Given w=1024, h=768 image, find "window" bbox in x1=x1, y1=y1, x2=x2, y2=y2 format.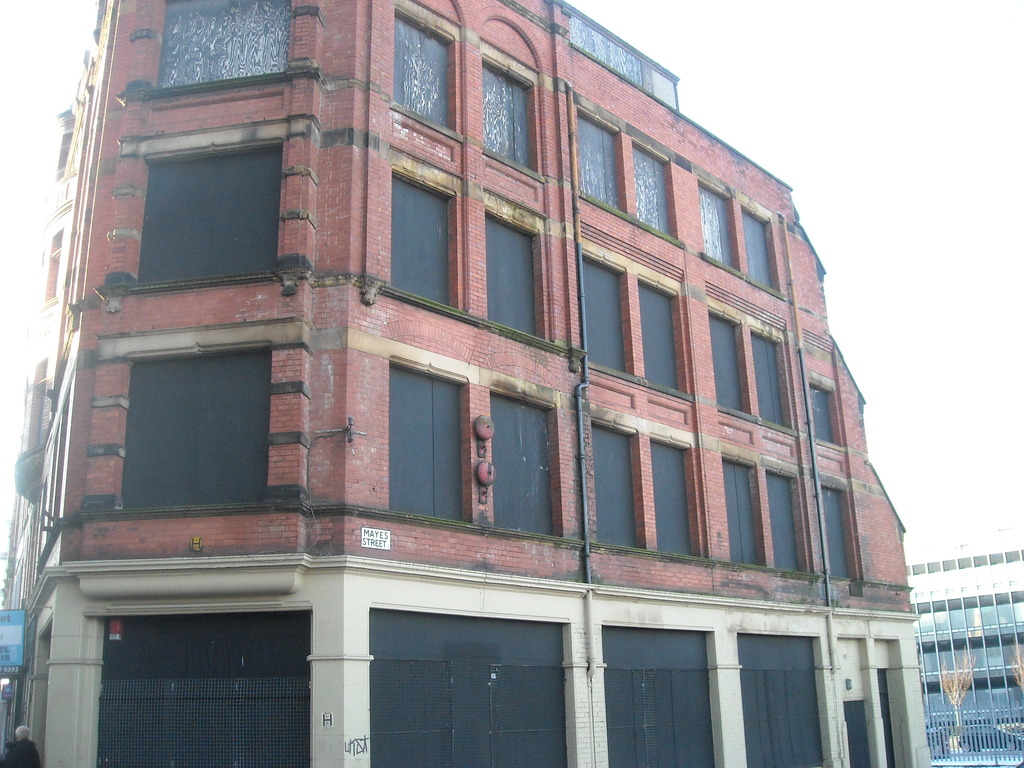
x1=809, y1=380, x2=838, y2=451.
